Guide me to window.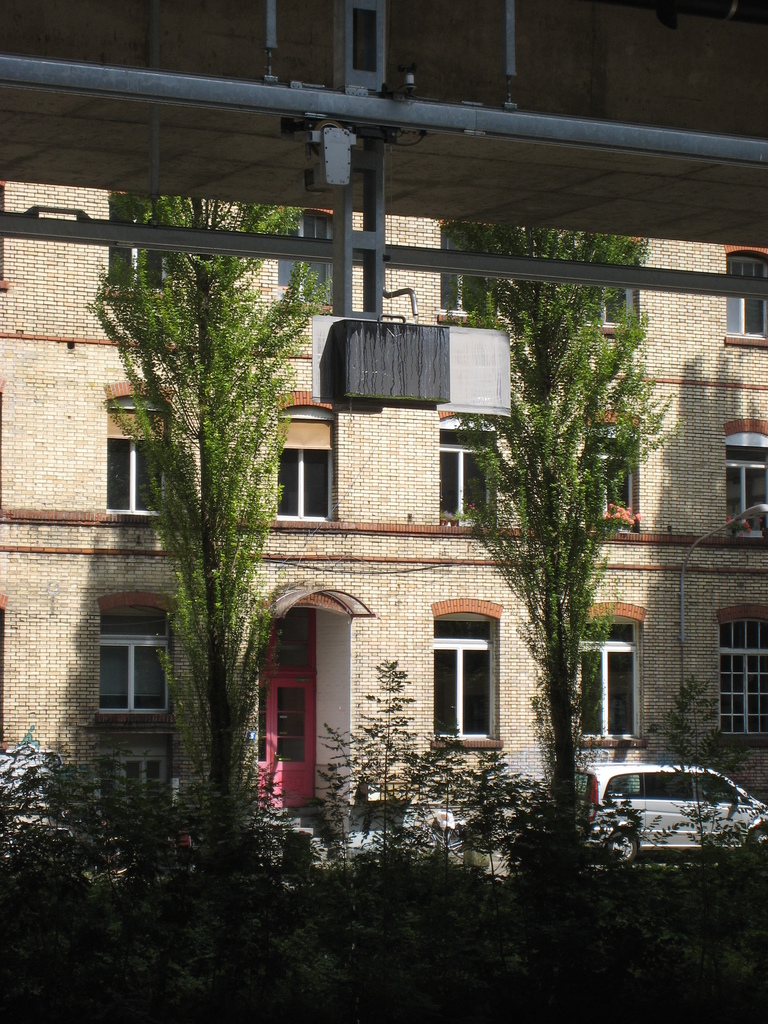
Guidance: [585,236,639,332].
